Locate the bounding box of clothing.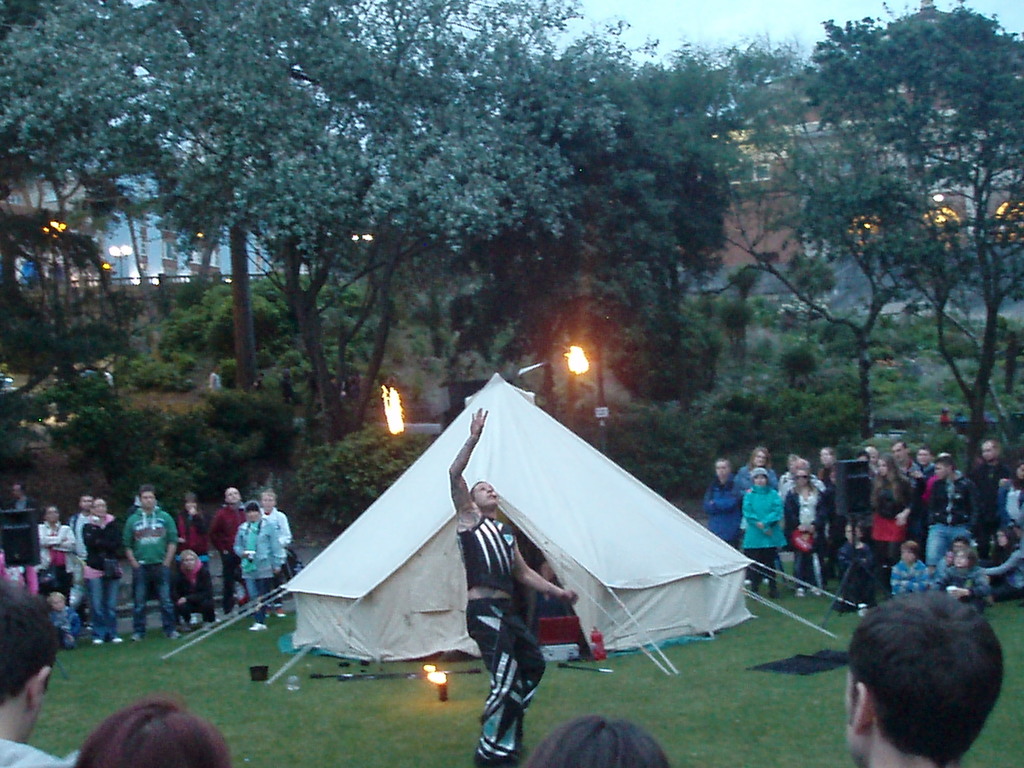
Bounding box: 45/604/79/633.
